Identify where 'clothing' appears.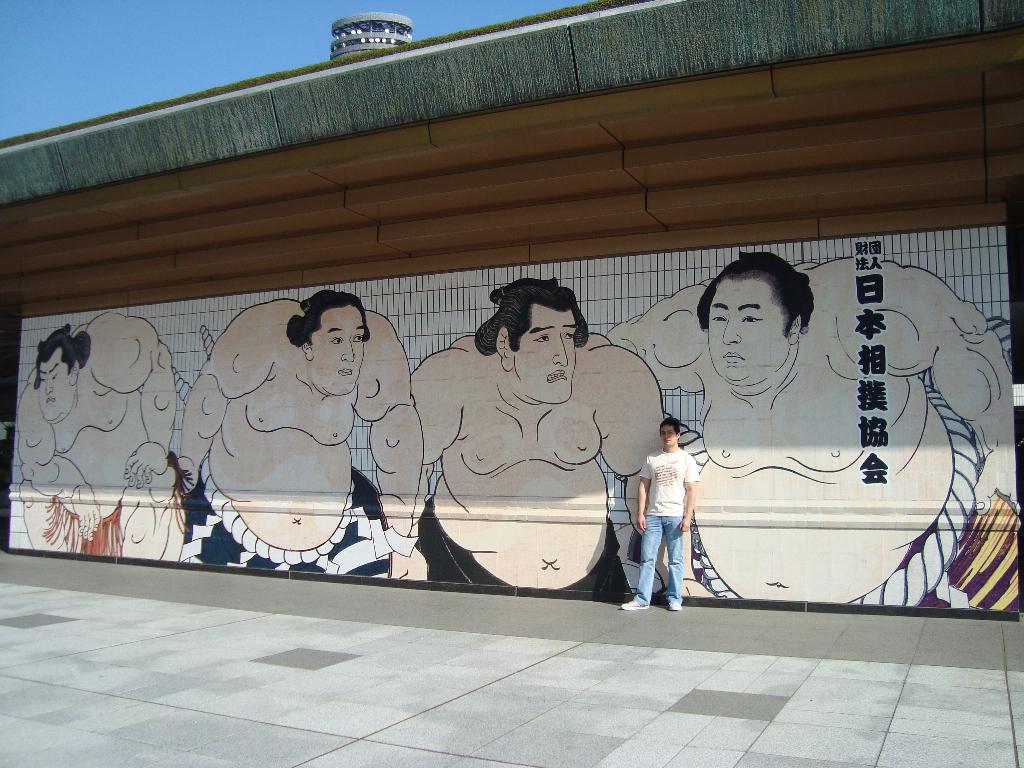
Appears at locate(636, 425, 713, 581).
